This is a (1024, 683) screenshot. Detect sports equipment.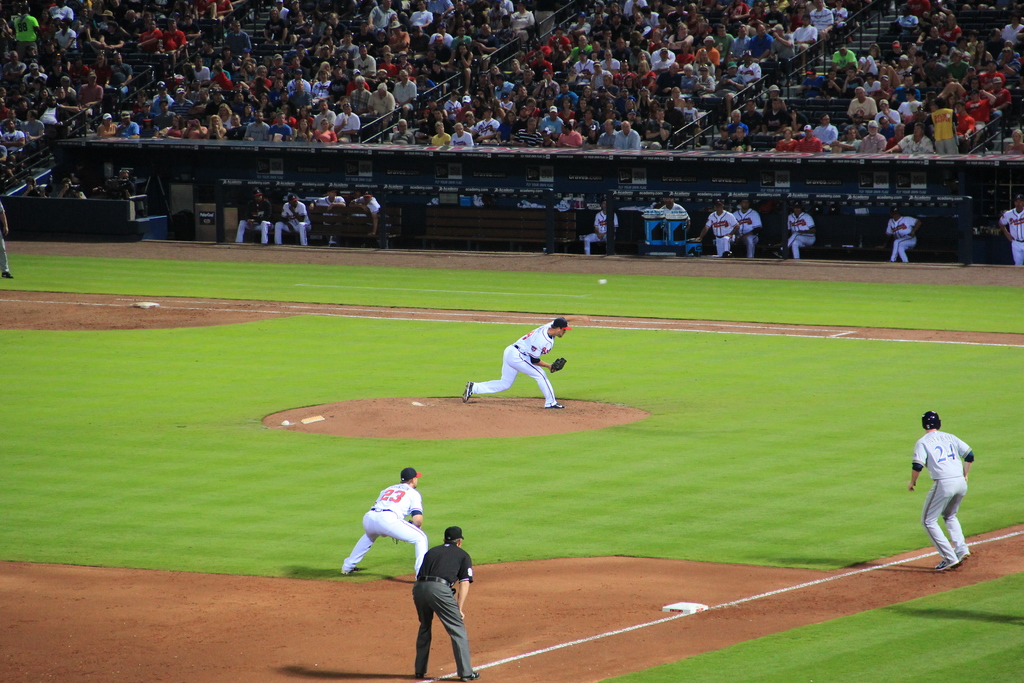
(x1=550, y1=358, x2=570, y2=375).
